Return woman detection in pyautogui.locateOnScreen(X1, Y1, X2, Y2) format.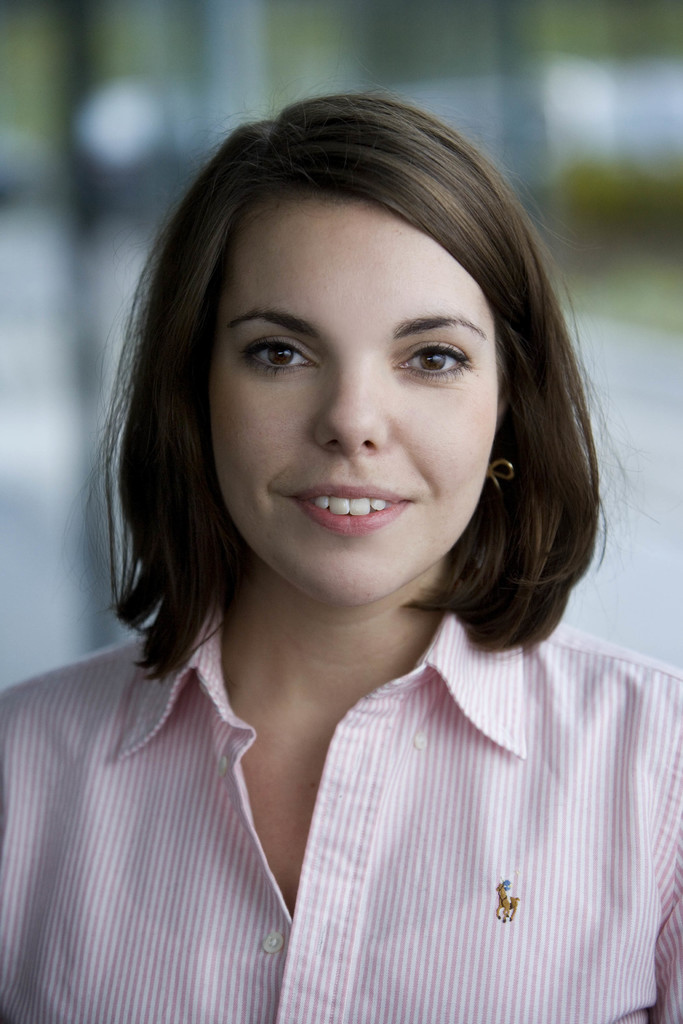
pyautogui.locateOnScreen(9, 84, 682, 937).
